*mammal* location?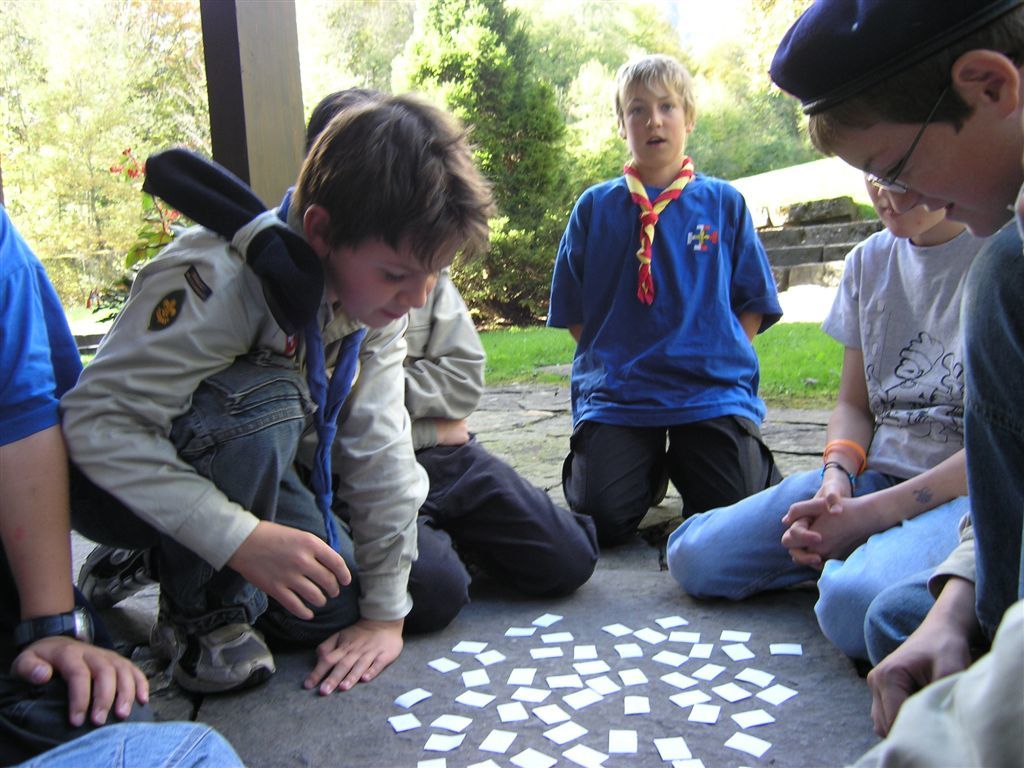
box(762, 0, 1023, 767)
